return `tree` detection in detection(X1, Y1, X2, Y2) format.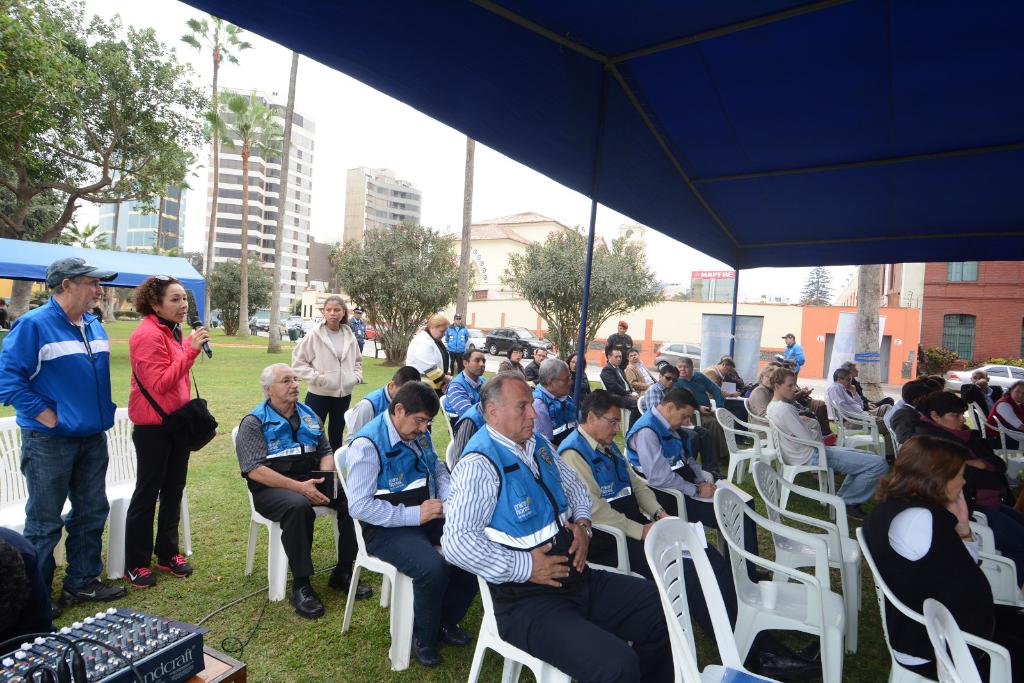
detection(493, 227, 680, 361).
